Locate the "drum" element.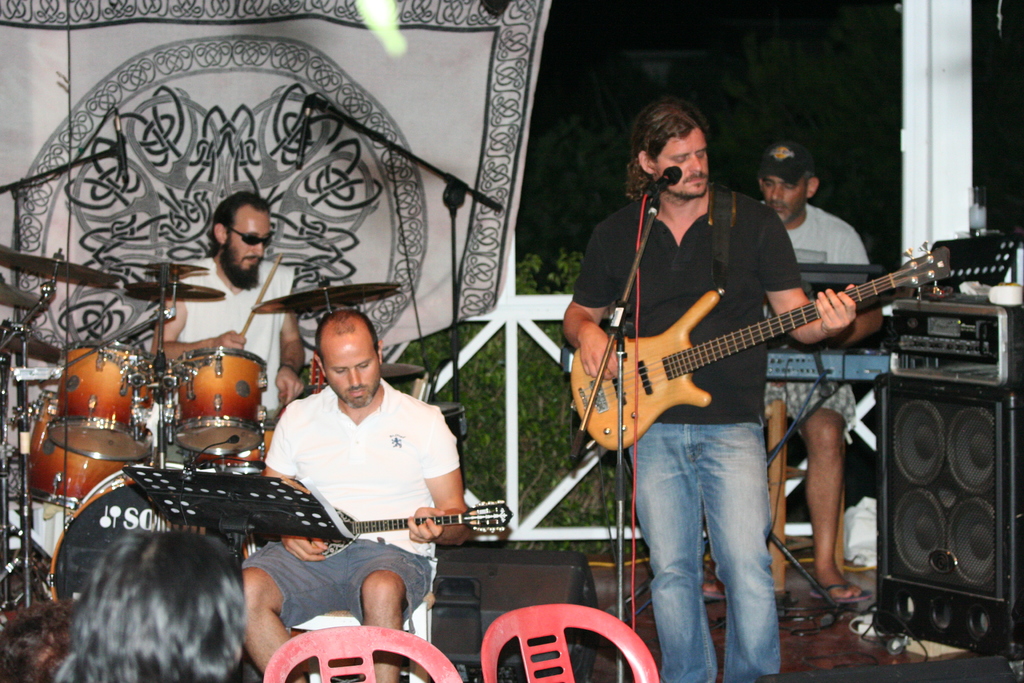
Element bbox: [left=24, top=404, right=129, bottom=508].
